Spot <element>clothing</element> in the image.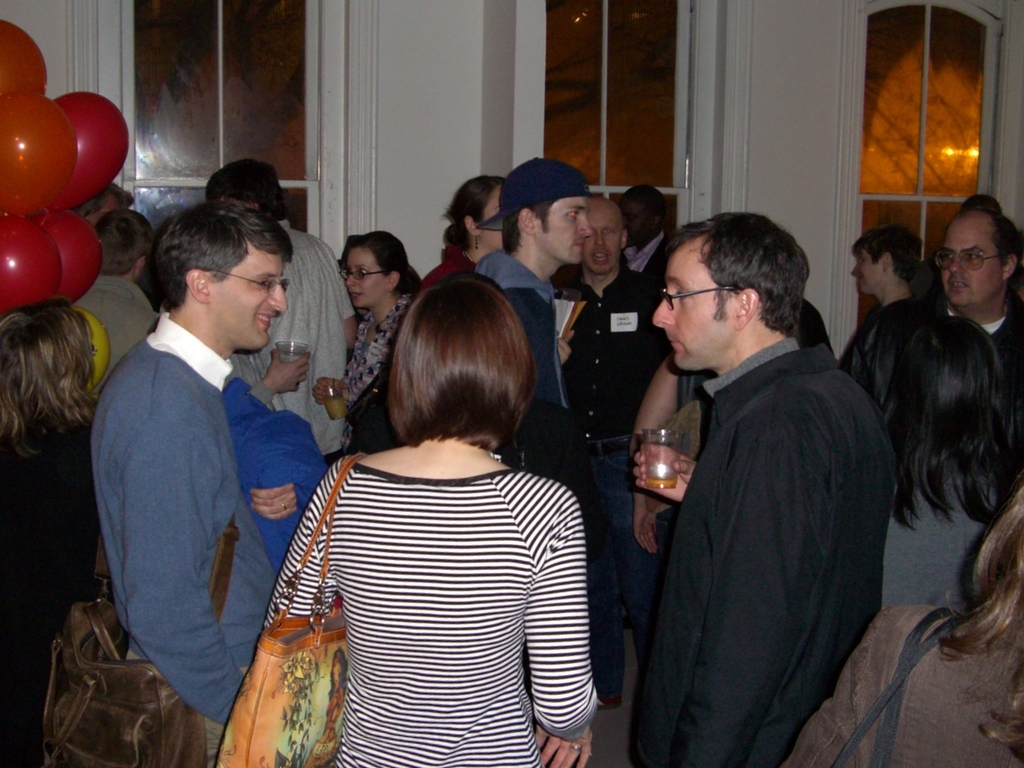
<element>clothing</element> found at crop(282, 385, 604, 765).
